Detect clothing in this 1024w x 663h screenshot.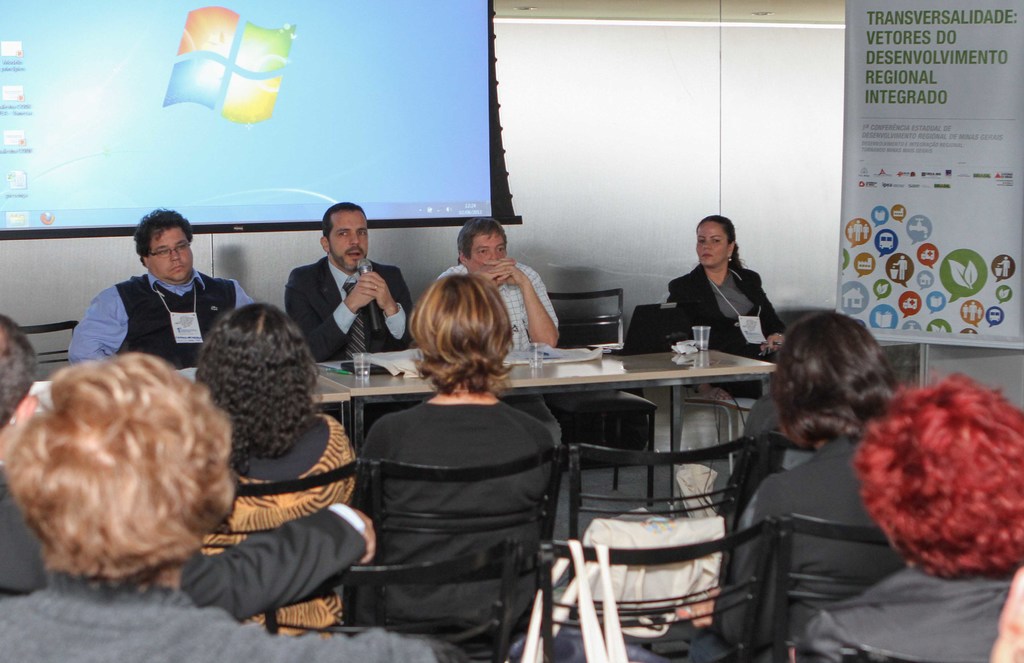
Detection: bbox=[795, 565, 1011, 662].
